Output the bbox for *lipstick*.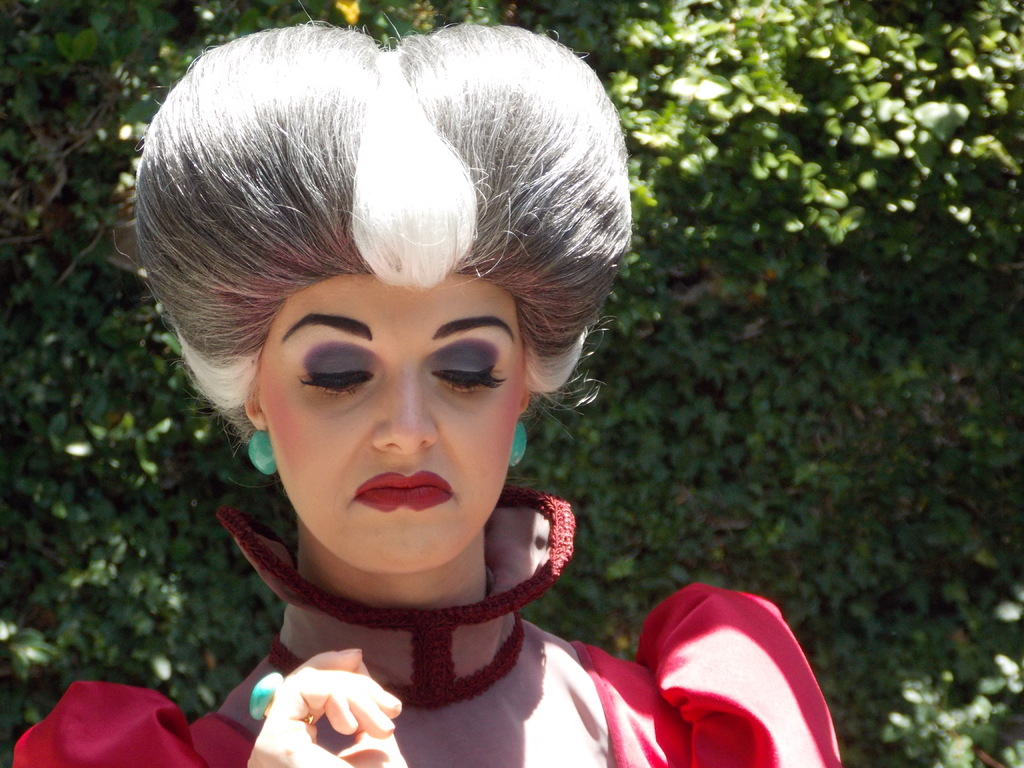
355, 469, 452, 511.
